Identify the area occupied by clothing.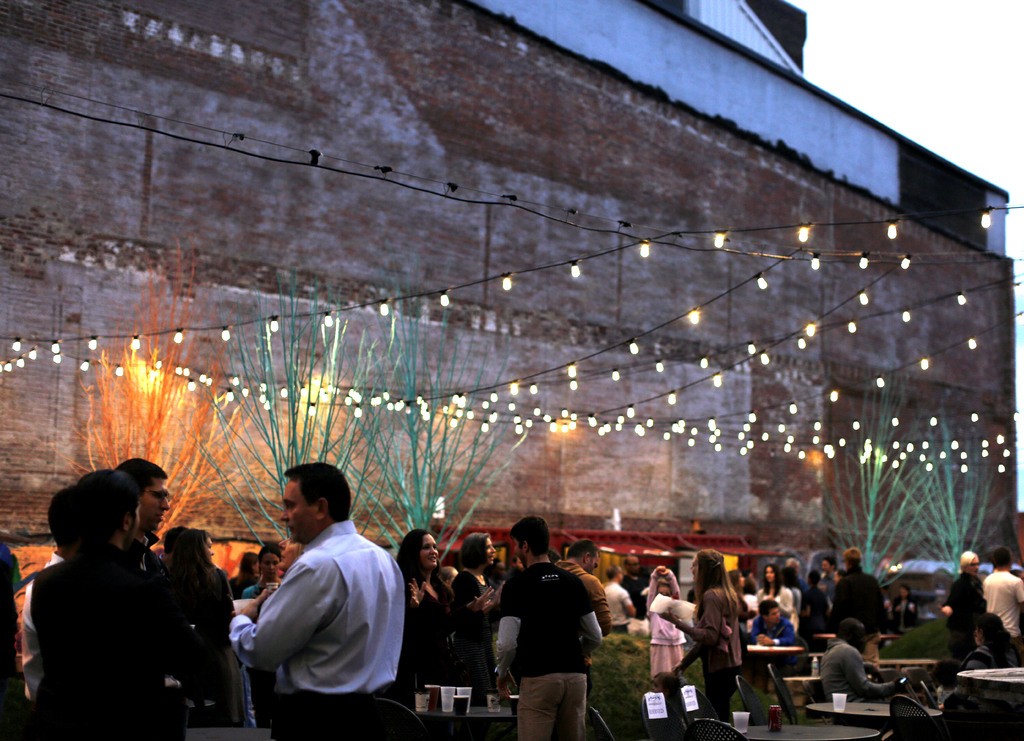
Area: x1=748, y1=608, x2=802, y2=647.
